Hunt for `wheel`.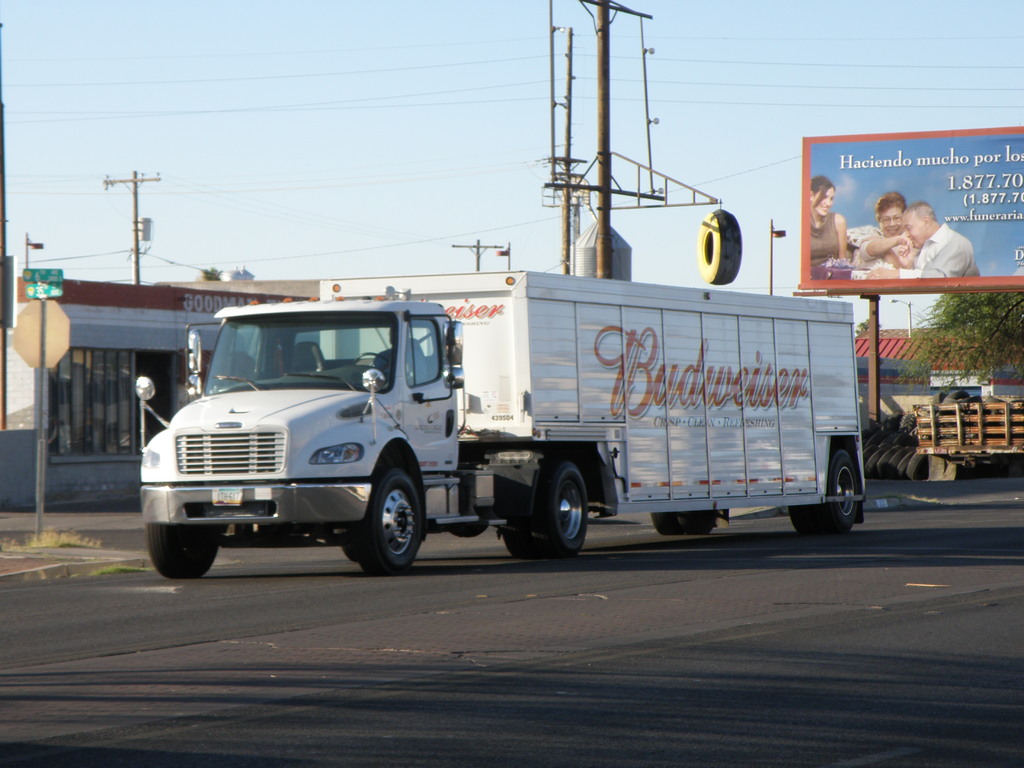
Hunted down at <bbox>503, 519, 539, 559</bbox>.
